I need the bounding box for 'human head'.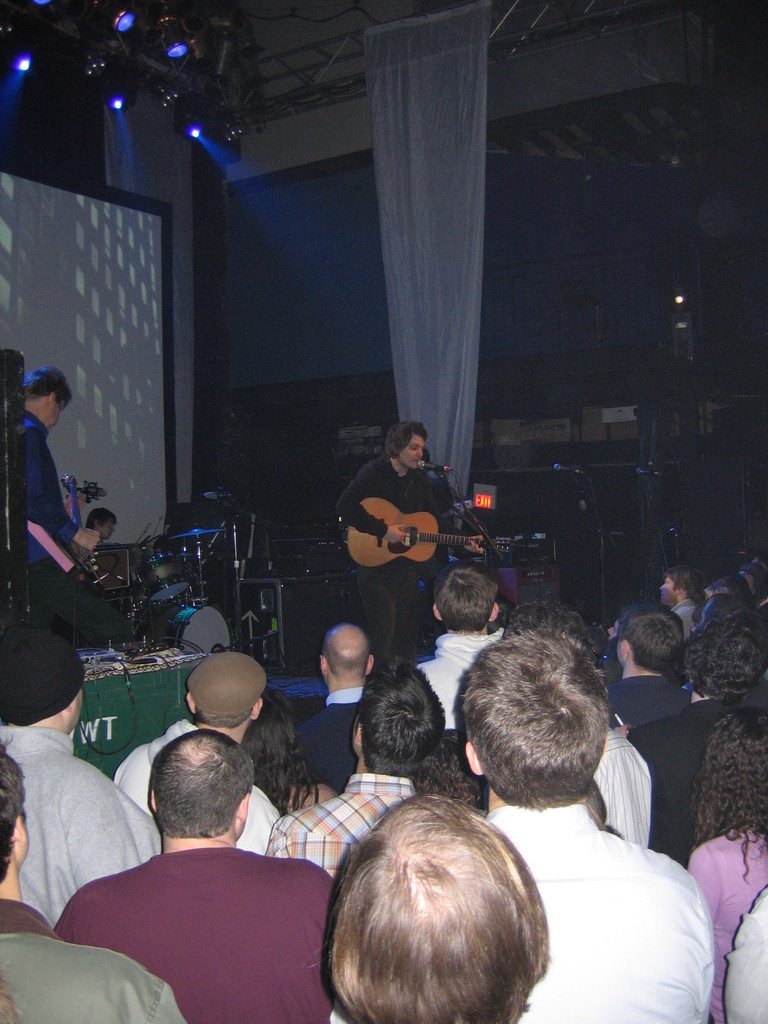
Here it is: [0,741,29,883].
